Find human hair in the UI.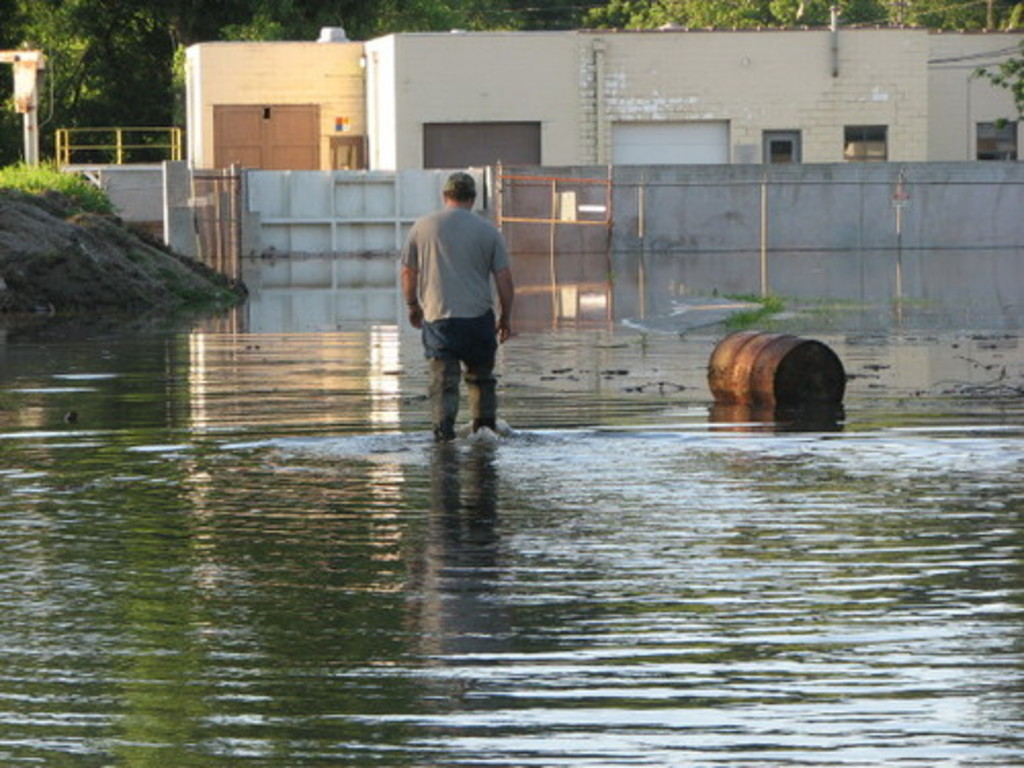
UI element at box=[442, 170, 477, 203].
